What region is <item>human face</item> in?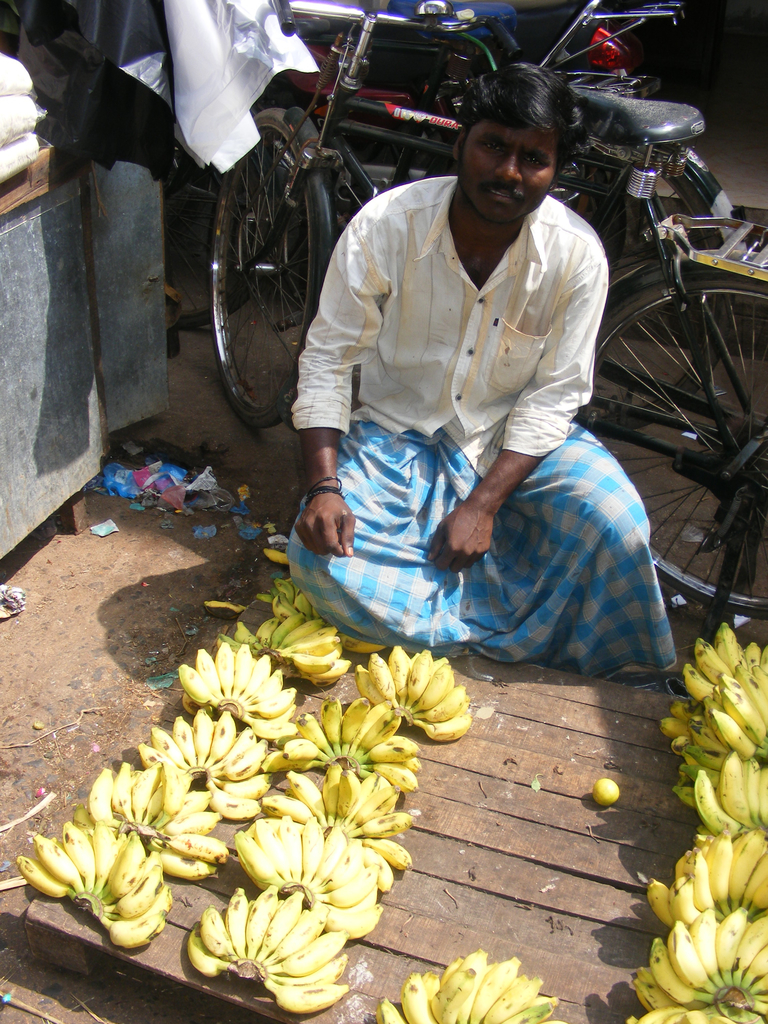
458 111 552 225.
